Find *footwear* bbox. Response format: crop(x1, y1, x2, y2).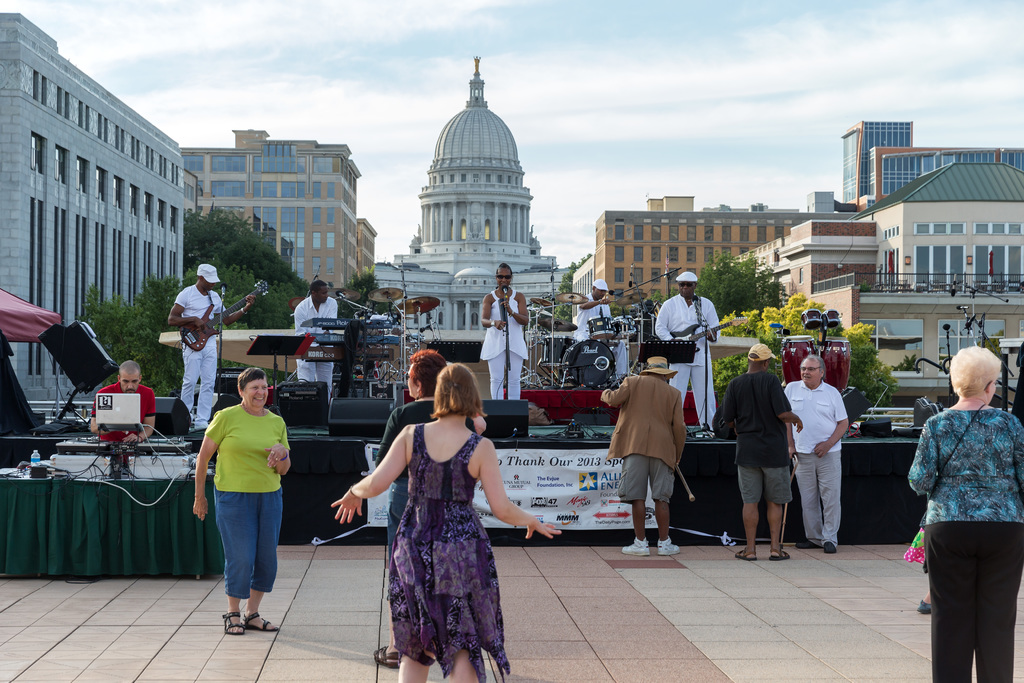
crop(734, 550, 754, 562).
